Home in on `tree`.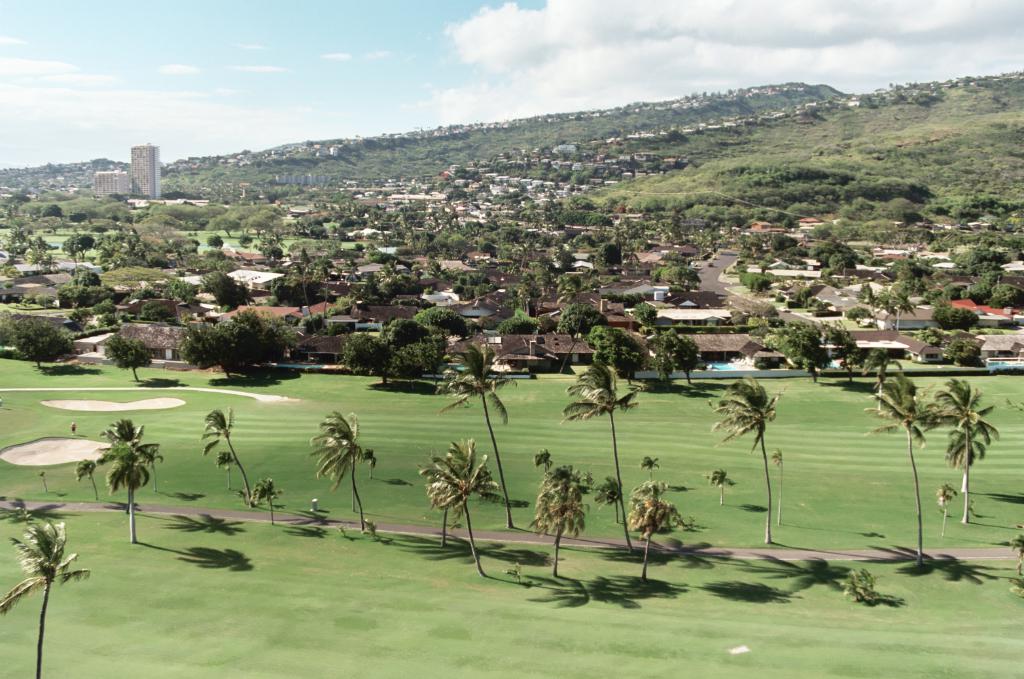
Homed in at (x1=738, y1=271, x2=777, y2=295).
